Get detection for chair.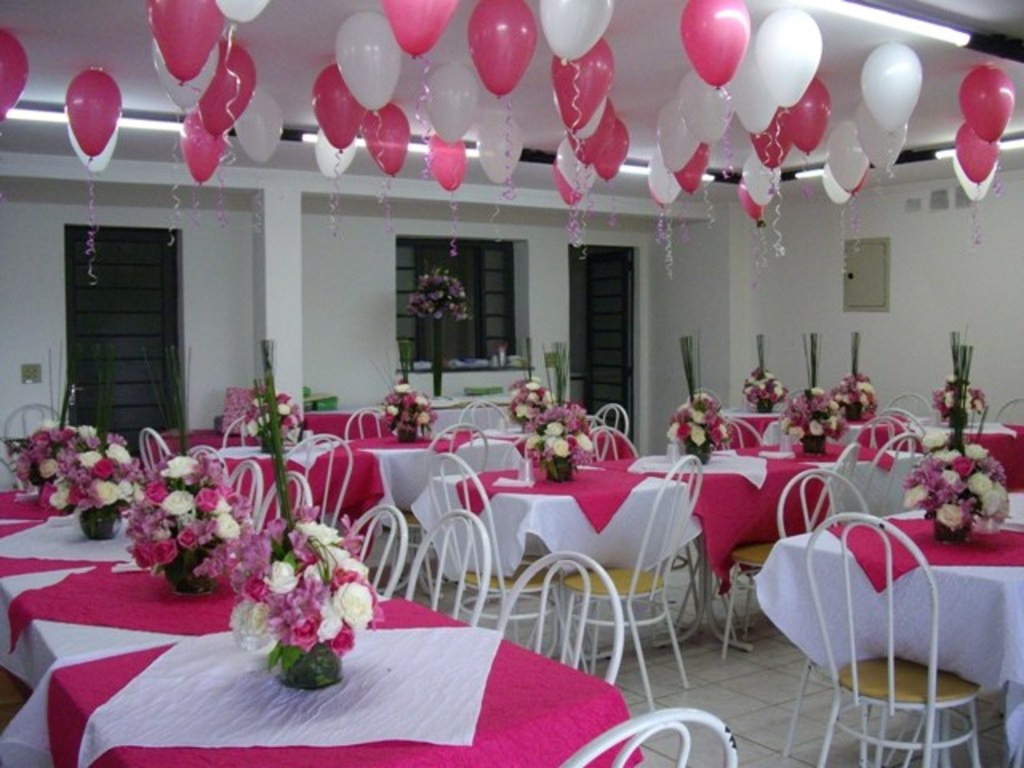
Detection: rect(496, 549, 622, 686).
